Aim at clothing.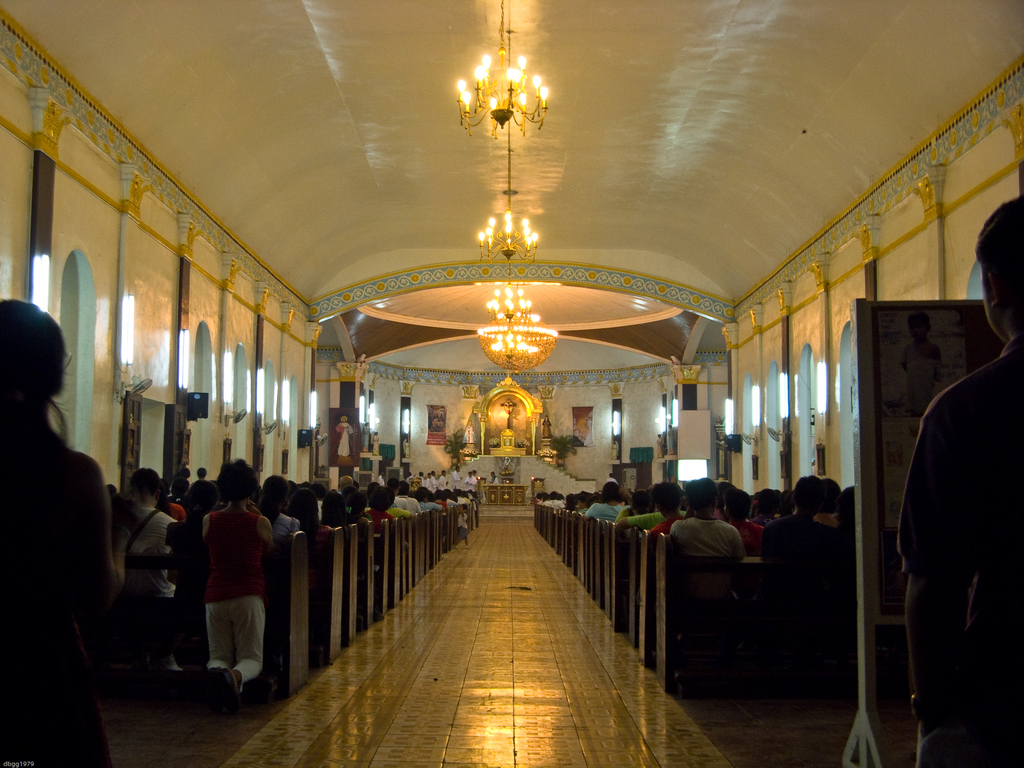
Aimed at {"left": 451, "top": 470, "right": 463, "bottom": 489}.
